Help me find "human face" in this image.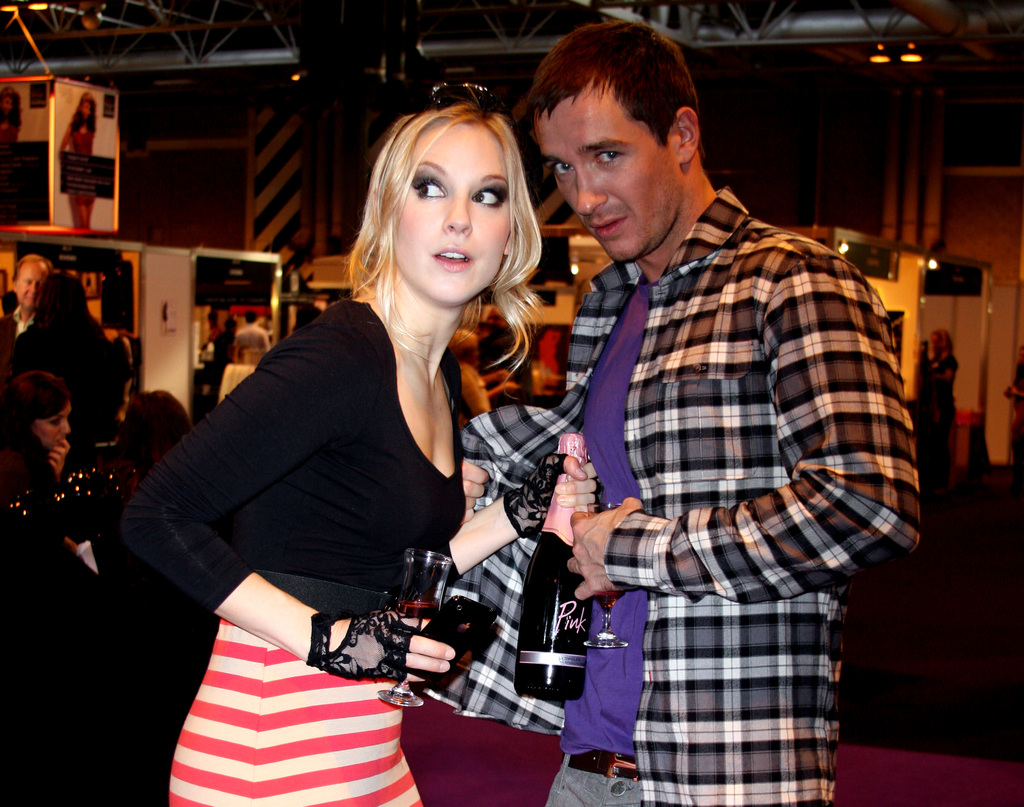
Found it: x1=67 y1=99 x2=92 y2=143.
